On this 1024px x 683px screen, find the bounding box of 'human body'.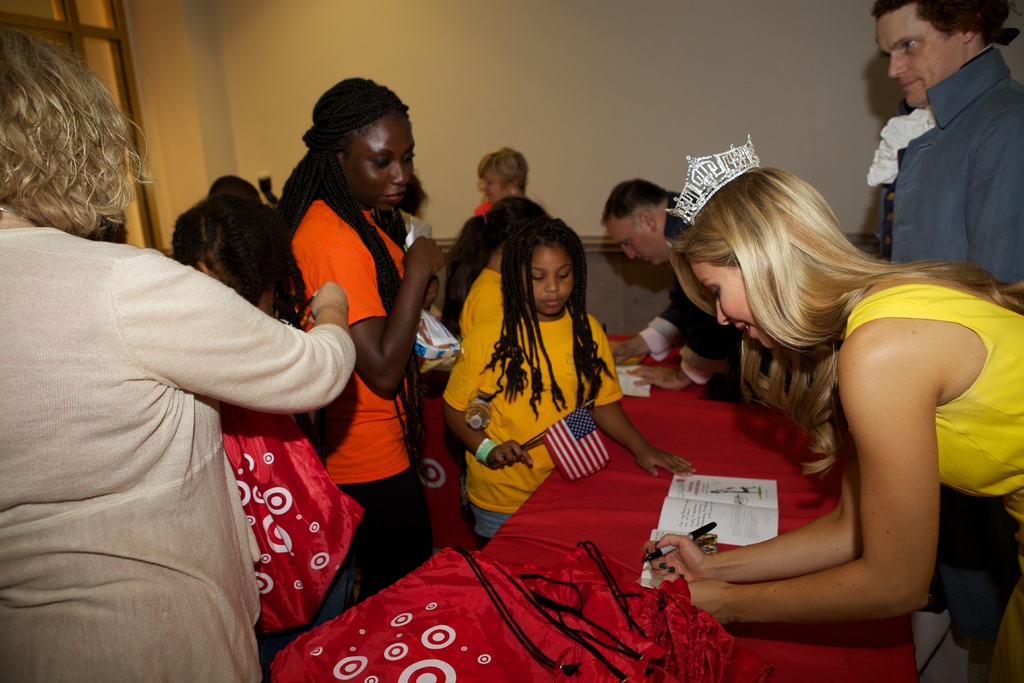
Bounding box: (x1=641, y1=138, x2=1009, y2=658).
